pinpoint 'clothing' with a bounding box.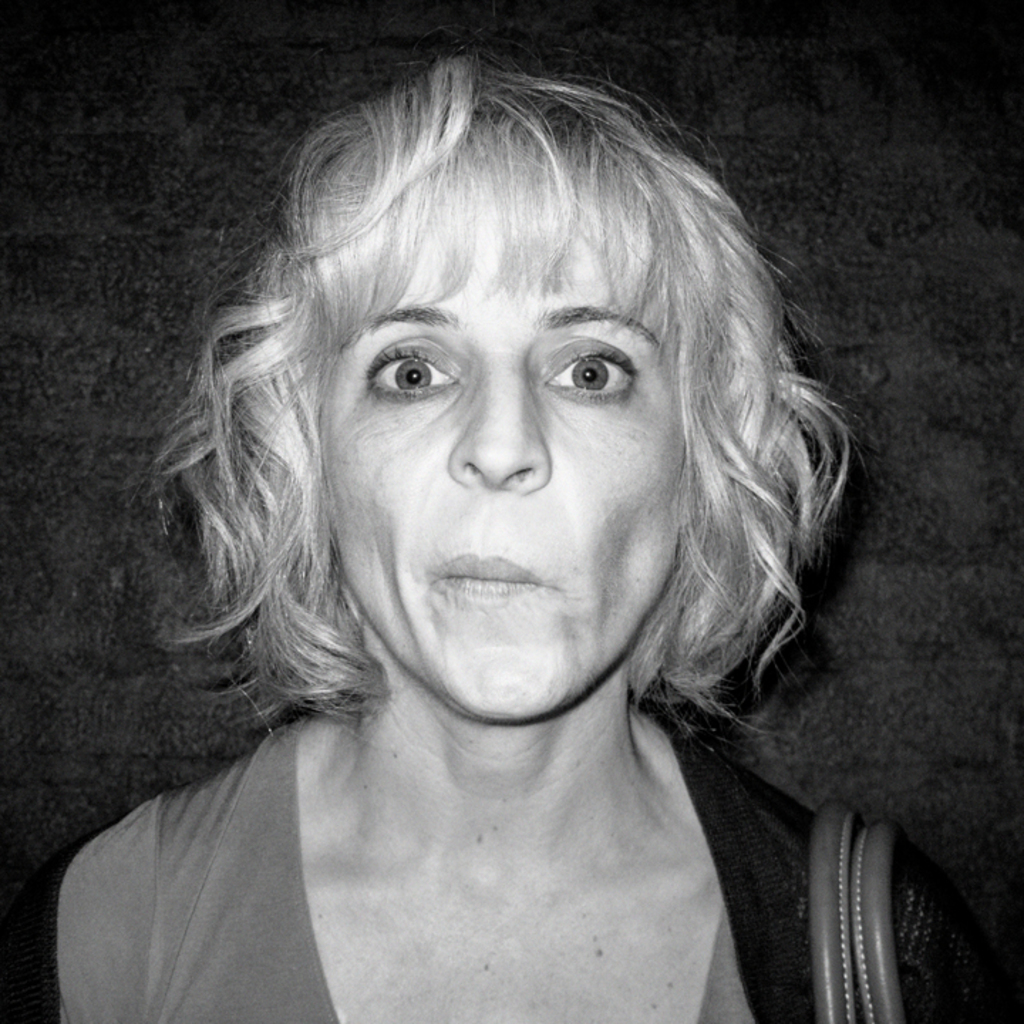
locate(58, 713, 983, 1023).
